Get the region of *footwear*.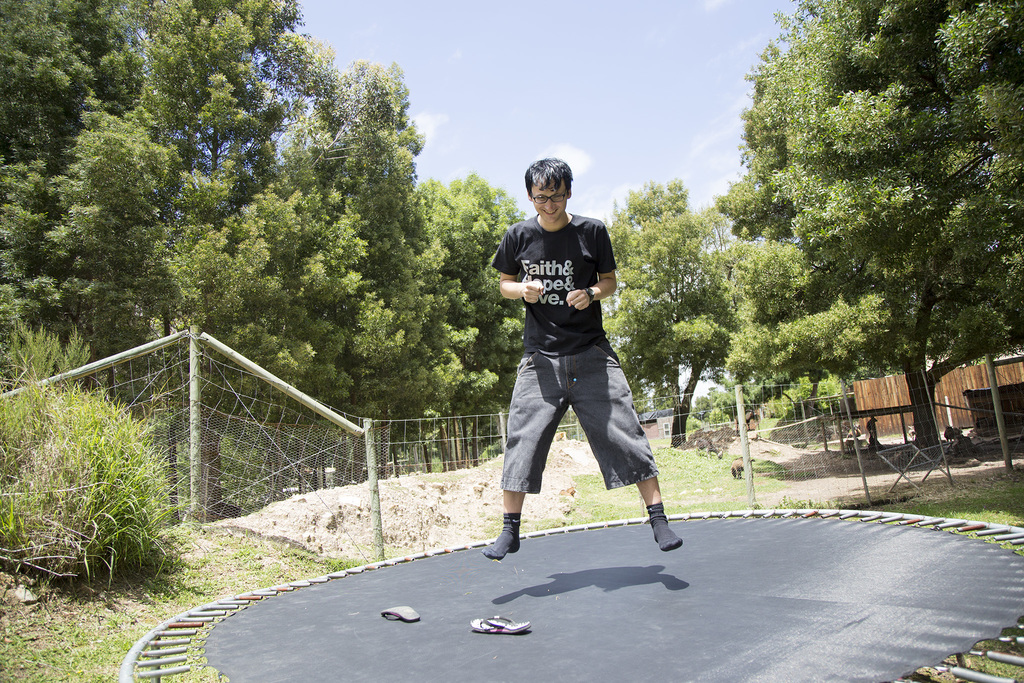
[left=466, top=611, right=532, bottom=633].
